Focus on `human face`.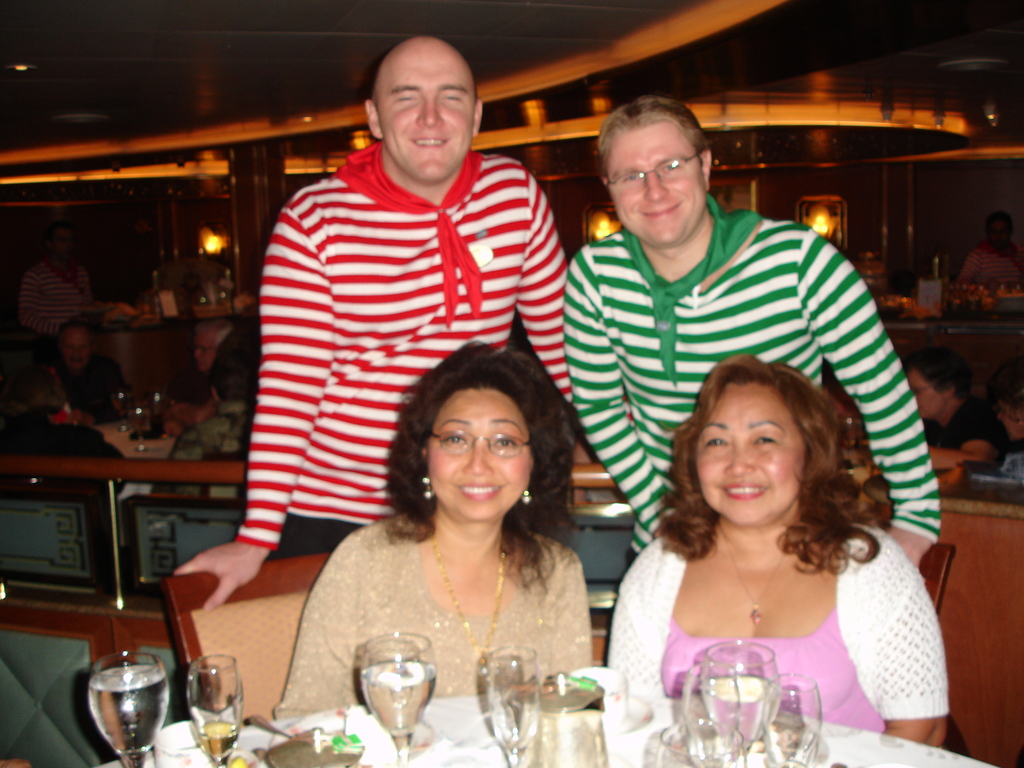
Focused at box(63, 328, 84, 368).
